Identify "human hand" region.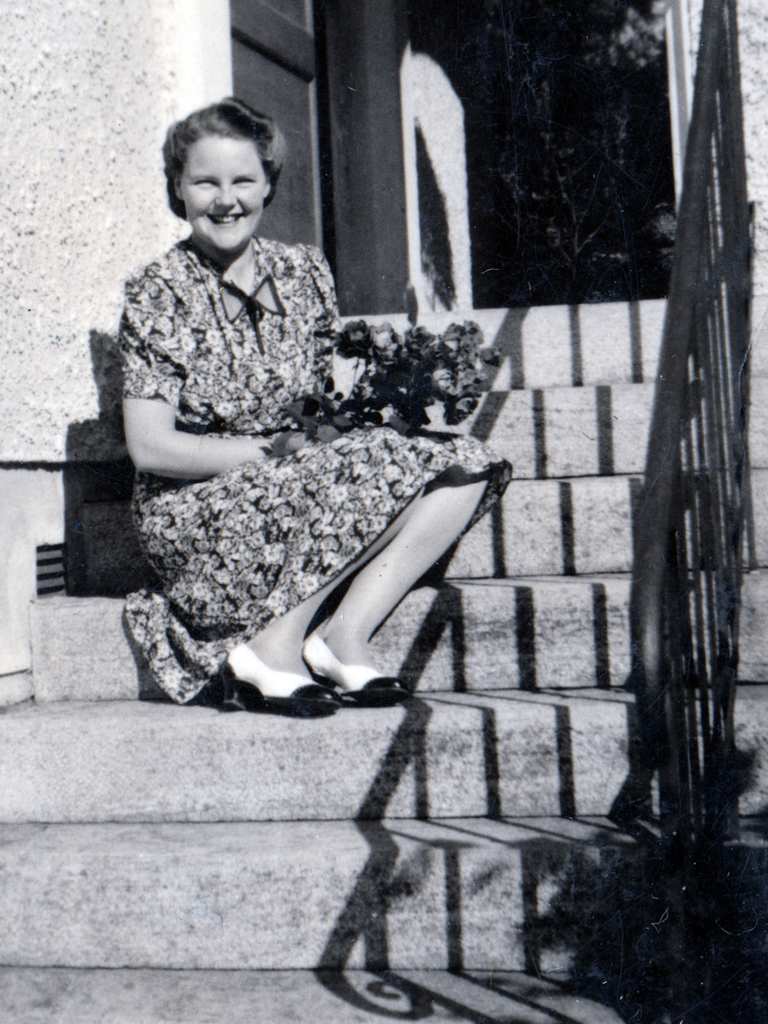
Region: {"left": 268, "top": 429, "right": 325, "bottom": 451}.
